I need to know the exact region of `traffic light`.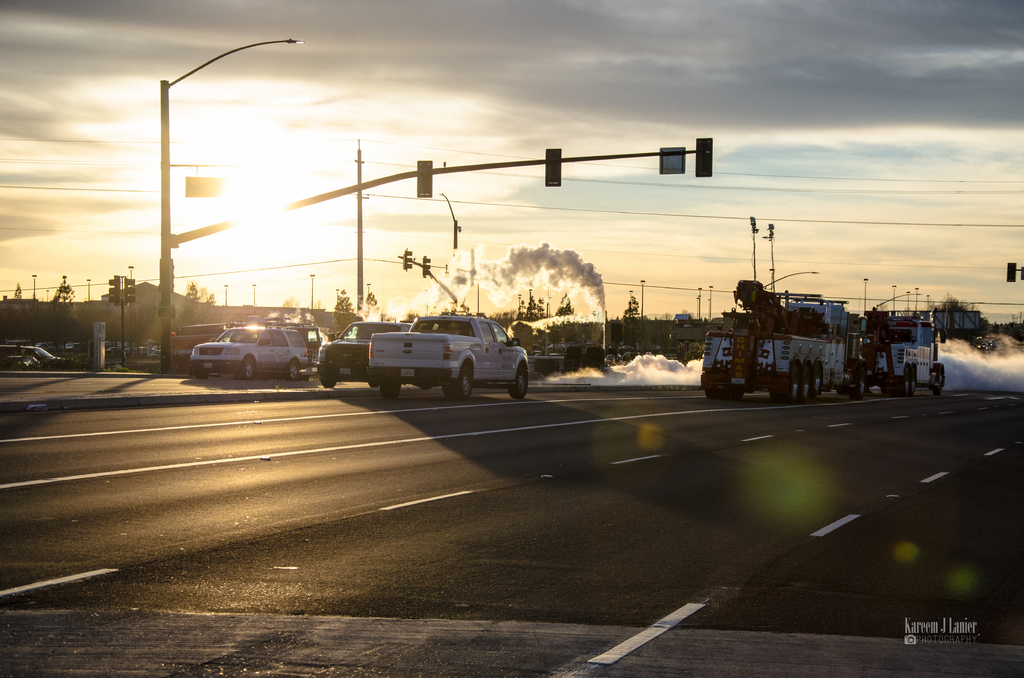
Region: [x1=109, y1=275, x2=121, y2=304].
